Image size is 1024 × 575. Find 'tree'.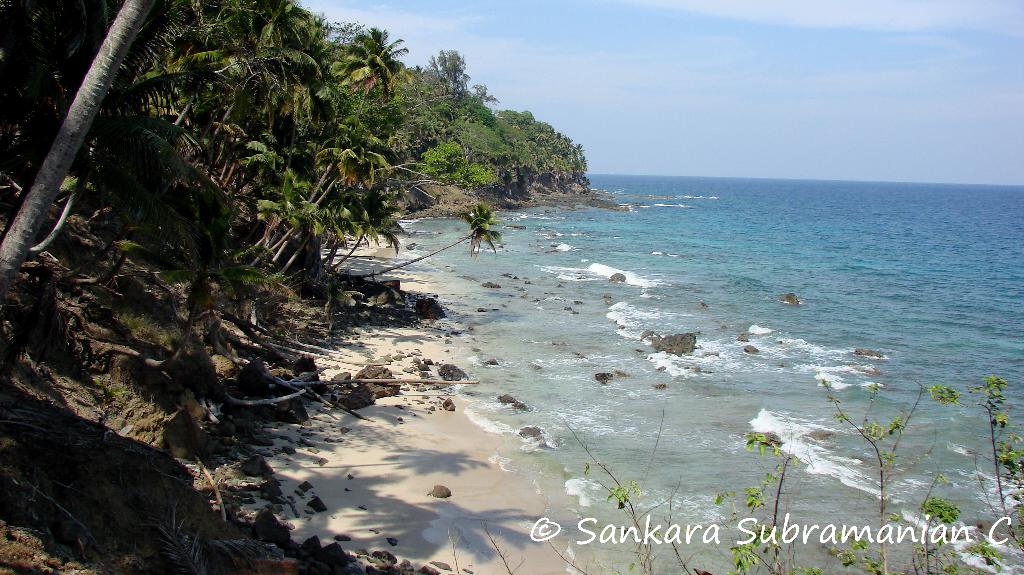
<box>0,0,169,307</box>.
